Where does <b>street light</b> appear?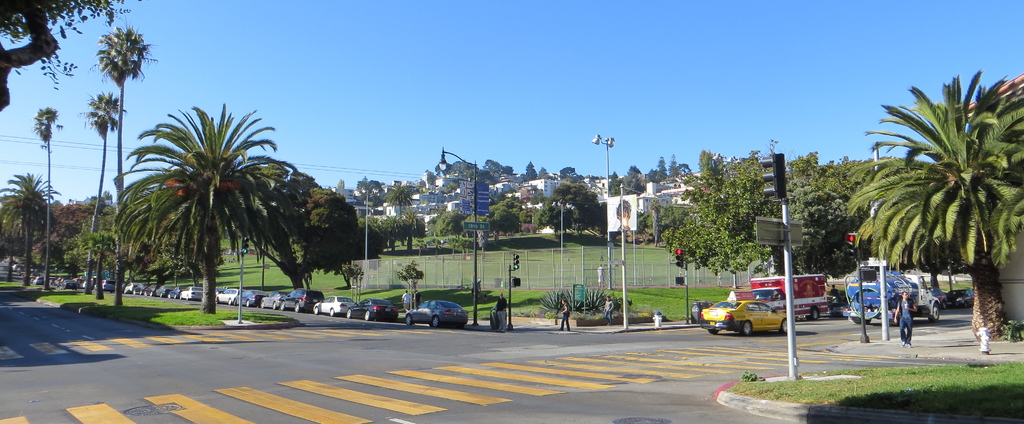
Appears at <region>436, 146, 476, 329</region>.
